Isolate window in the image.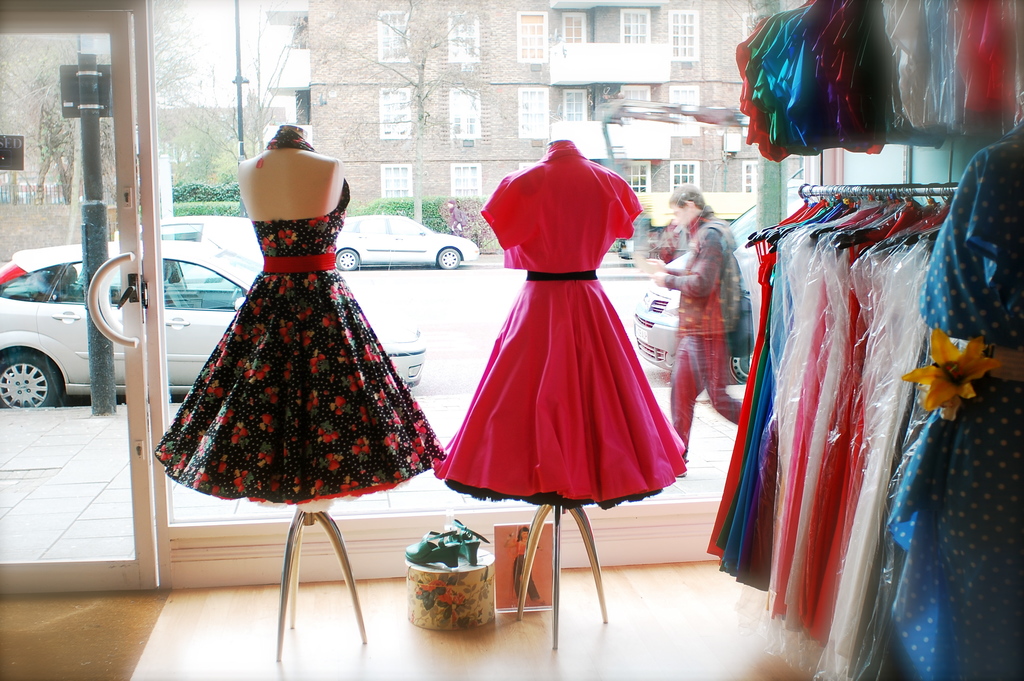
Isolated region: (left=561, top=90, right=588, bottom=121).
